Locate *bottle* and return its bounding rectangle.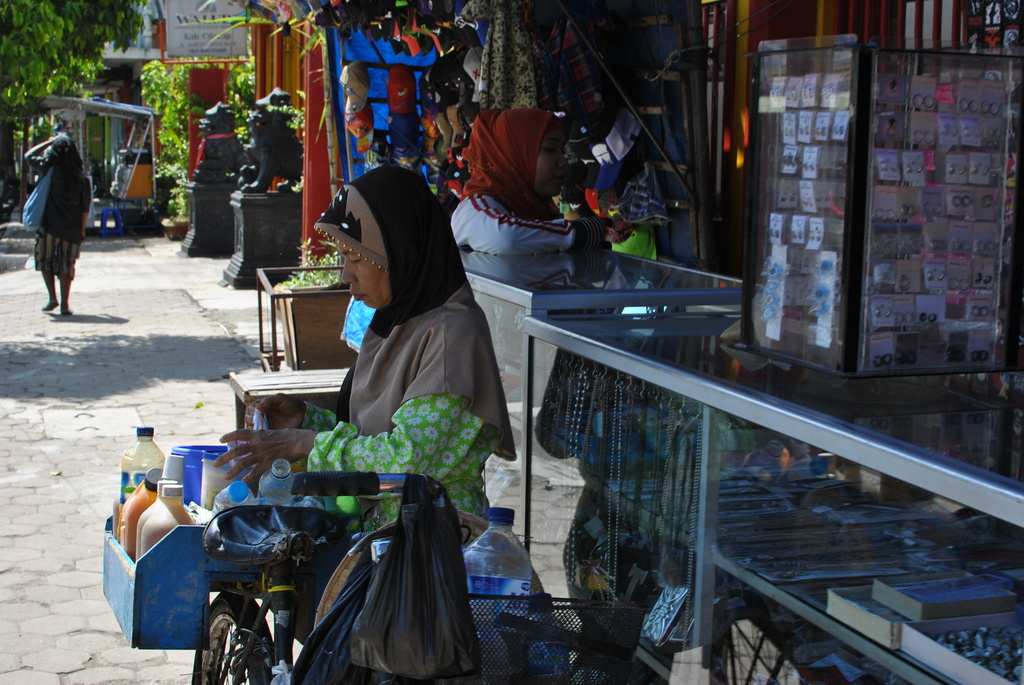
<region>257, 458, 295, 496</region>.
